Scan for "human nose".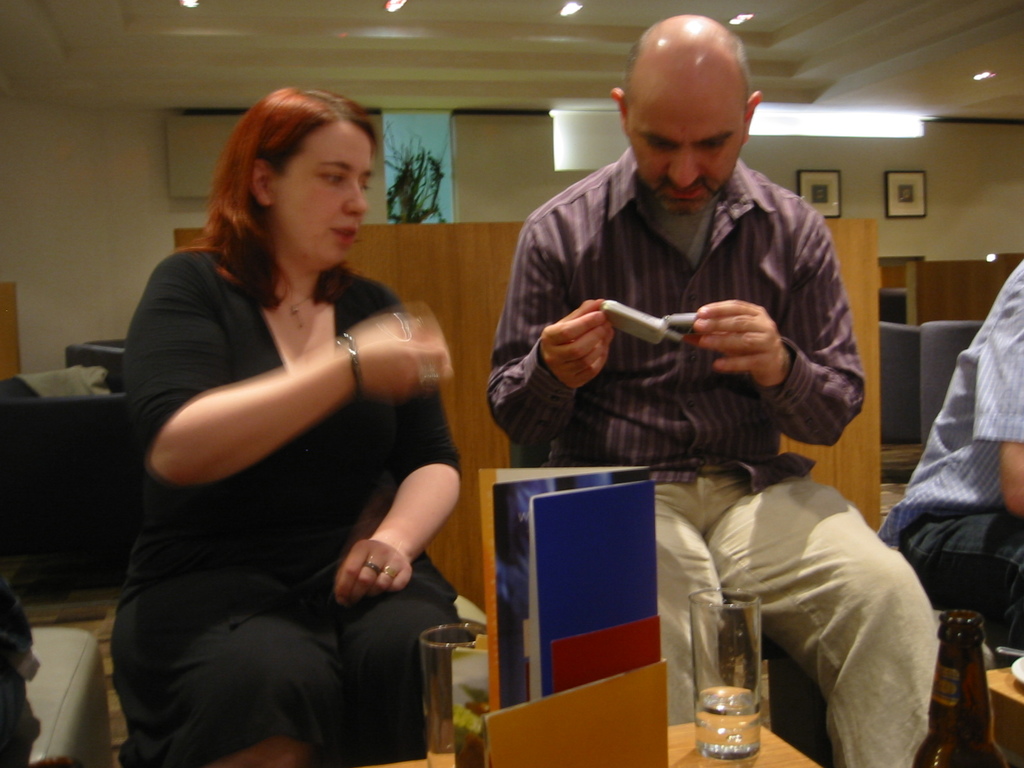
Scan result: box(348, 181, 367, 214).
